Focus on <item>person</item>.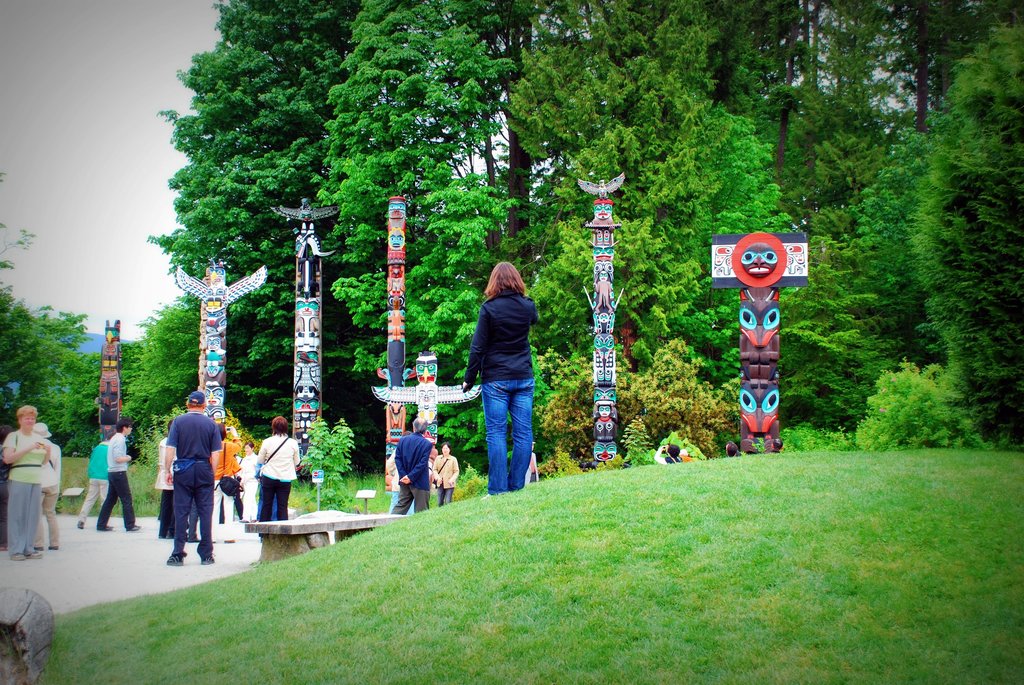
Focused at [left=95, top=417, right=142, bottom=530].
